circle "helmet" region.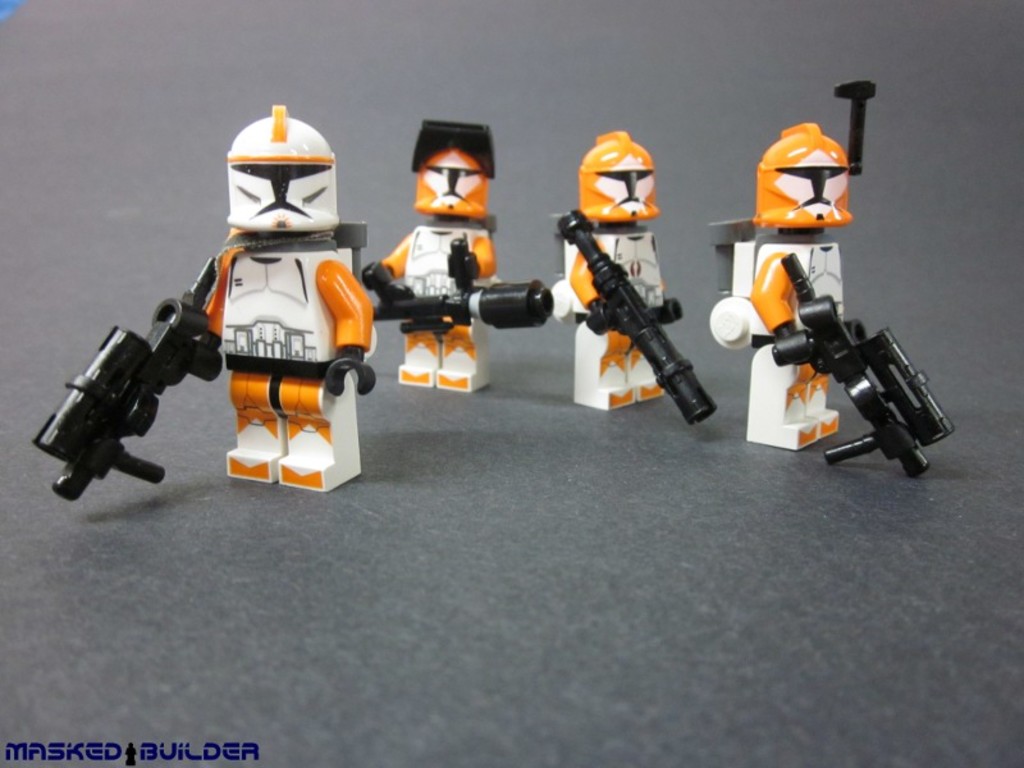
Region: region(223, 102, 343, 237).
